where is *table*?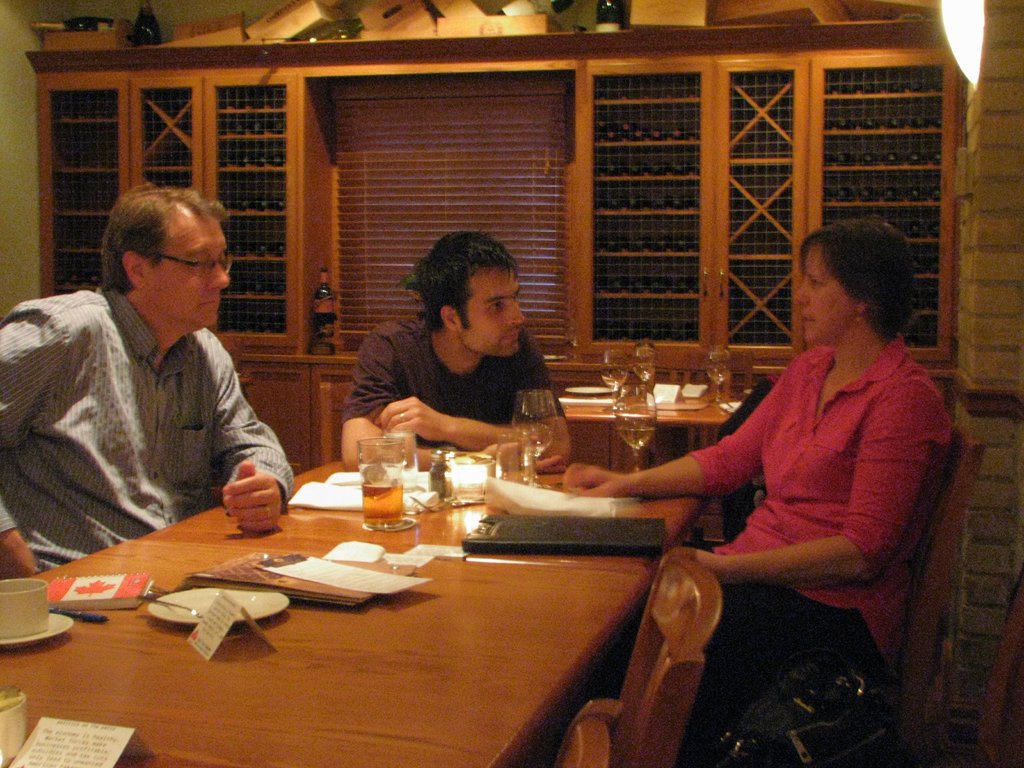
563:397:733:425.
